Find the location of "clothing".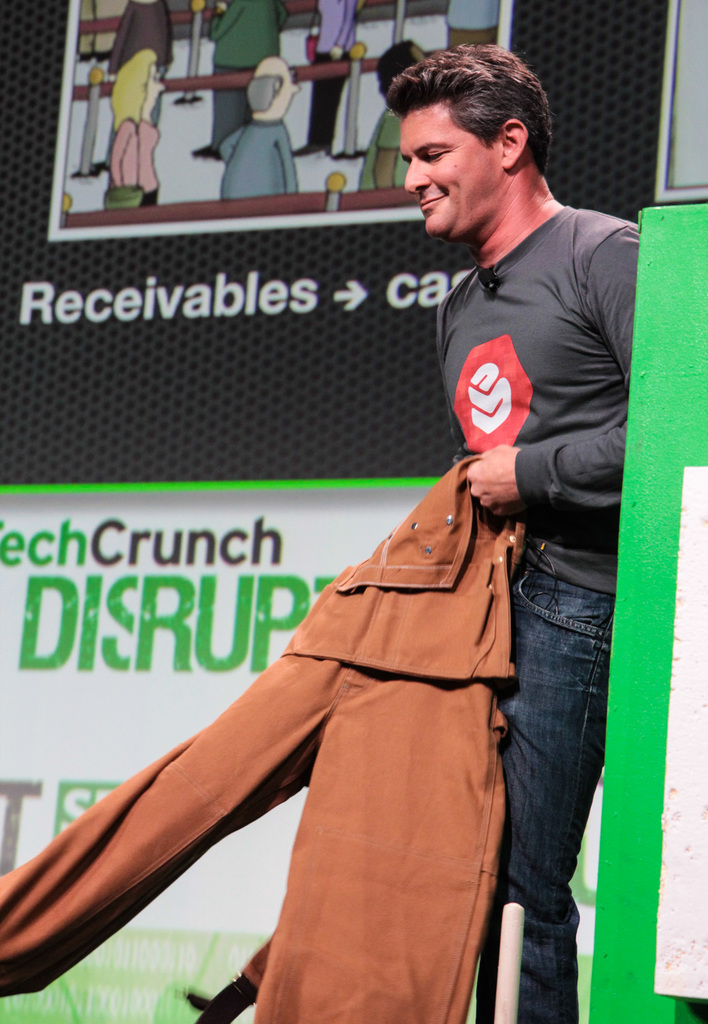
Location: (442,0,500,48).
